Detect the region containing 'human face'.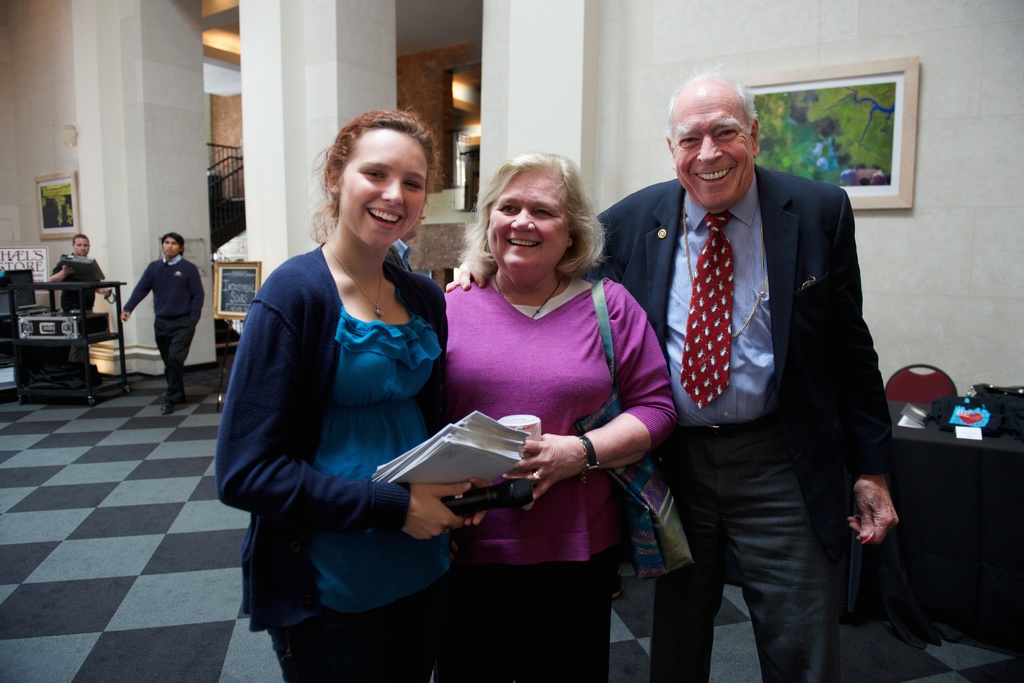
676:92:752:207.
